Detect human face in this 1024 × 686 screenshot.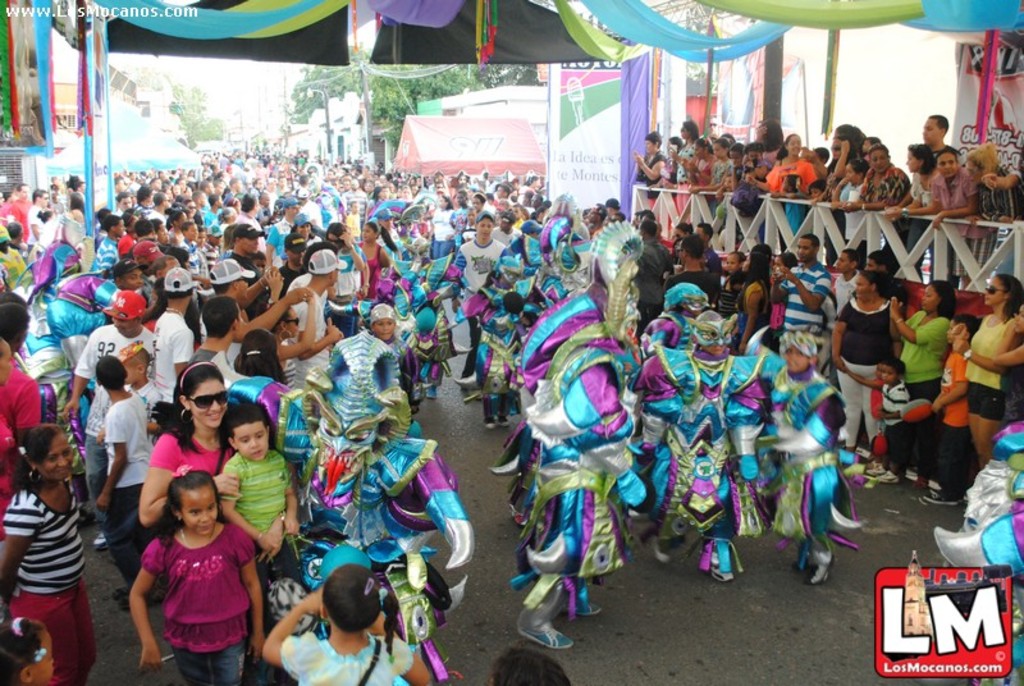
Detection: (left=477, top=215, right=493, bottom=239).
